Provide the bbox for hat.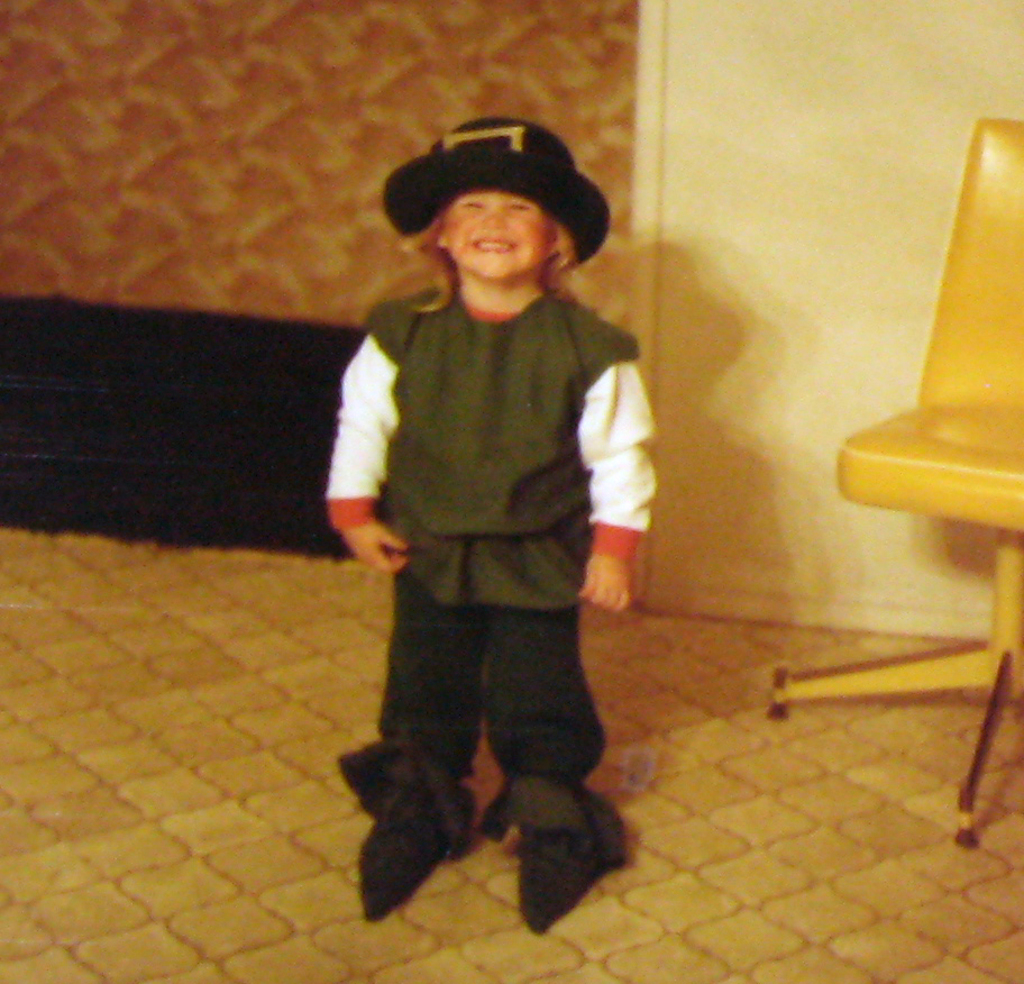
380:117:605:268.
